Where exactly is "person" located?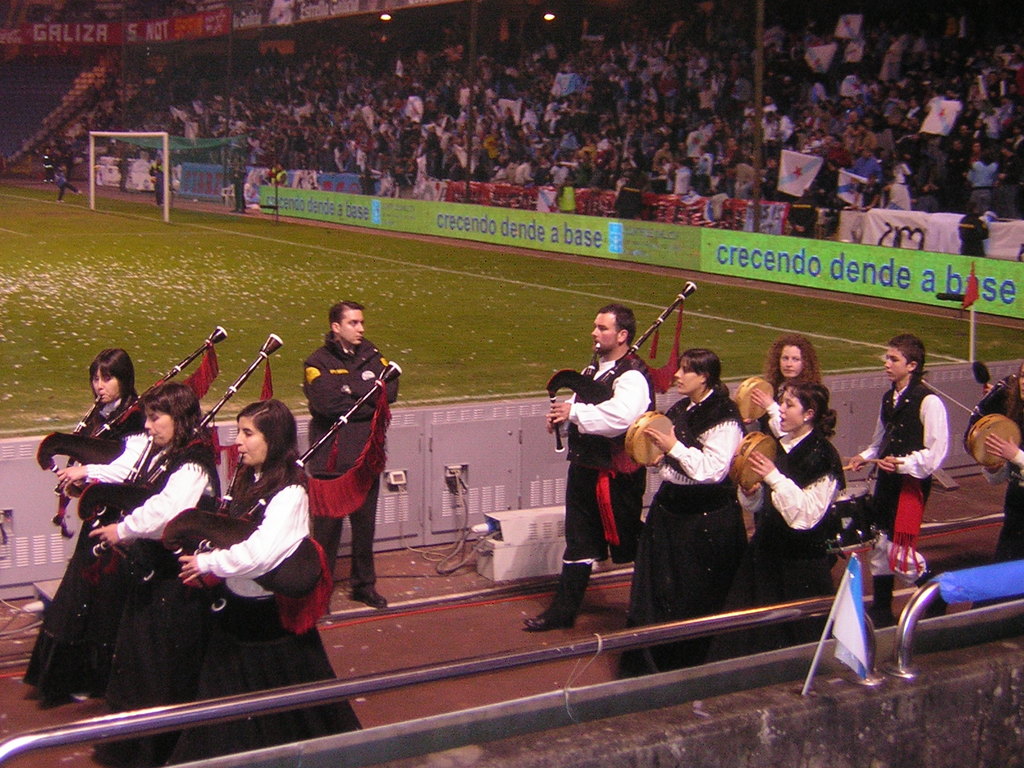
Its bounding box is pyautogui.locateOnScreen(294, 305, 394, 609).
